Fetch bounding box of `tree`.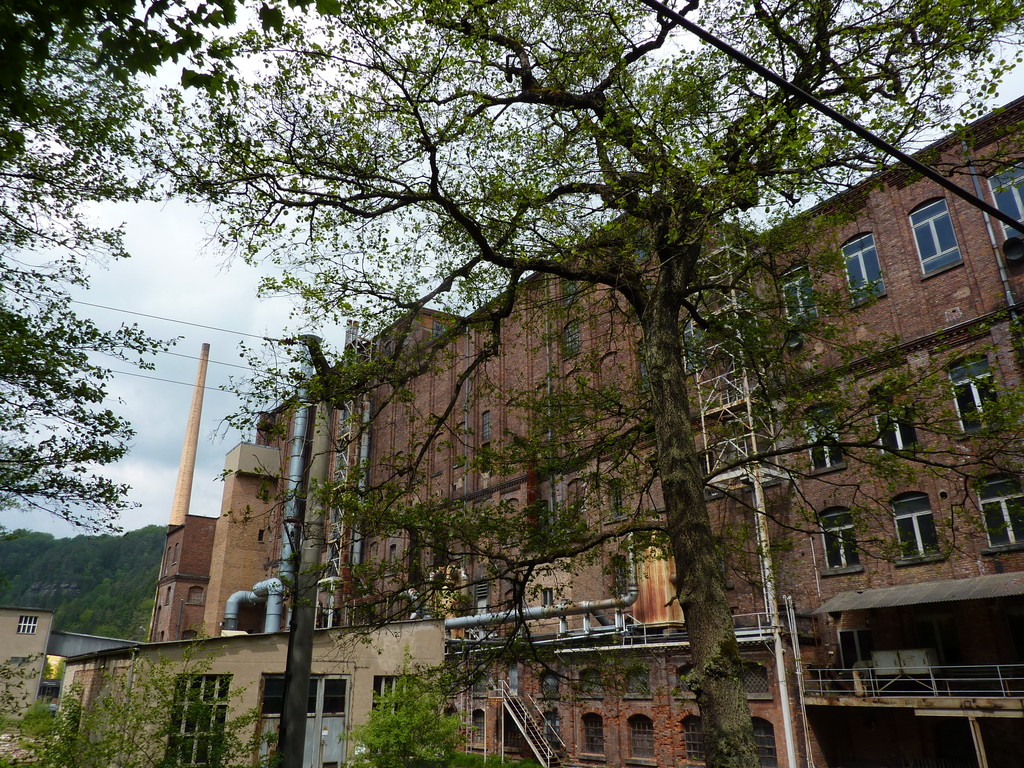
Bbox: [0,0,207,534].
